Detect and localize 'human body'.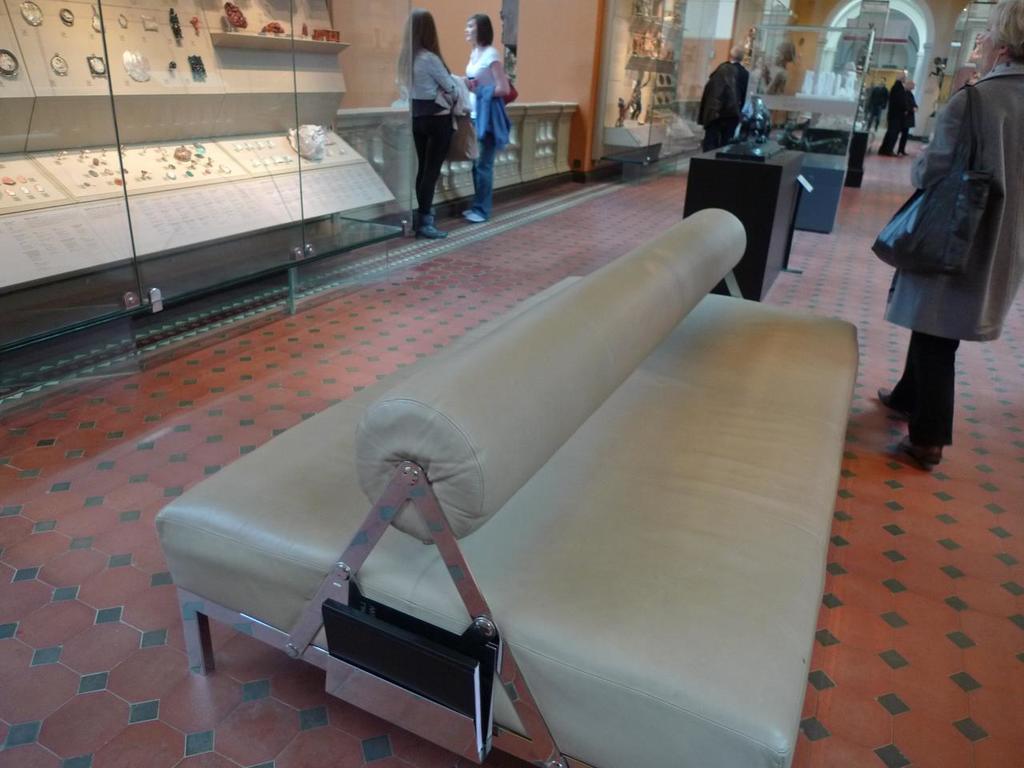
Localized at (x1=888, y1=73, x2=910, y2=155).
